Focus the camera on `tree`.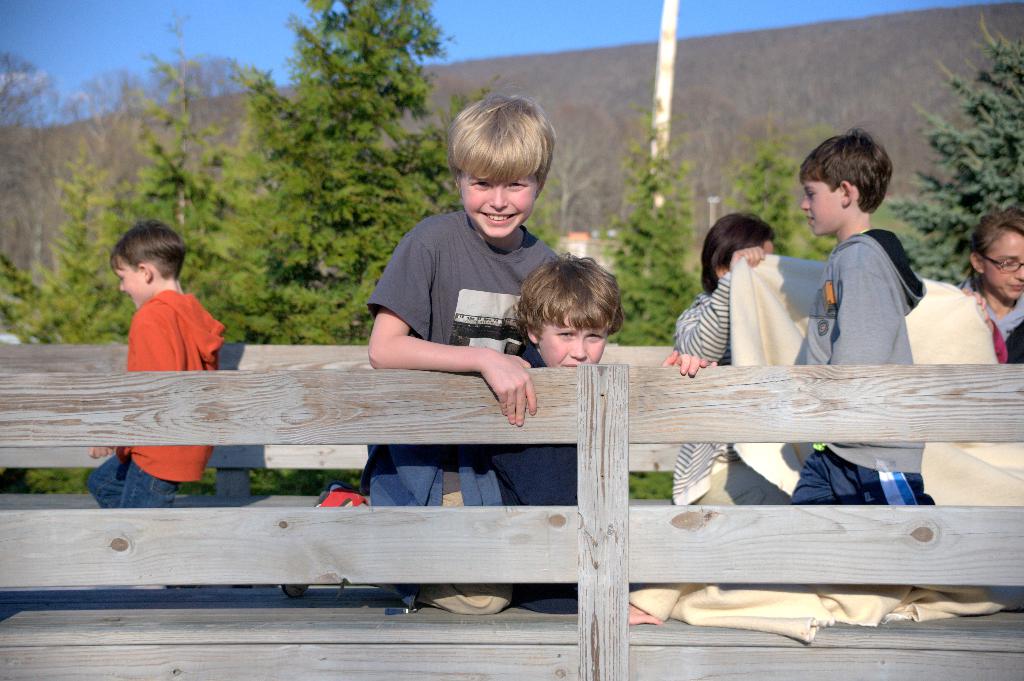
Focus region: 740/135/805/261.
